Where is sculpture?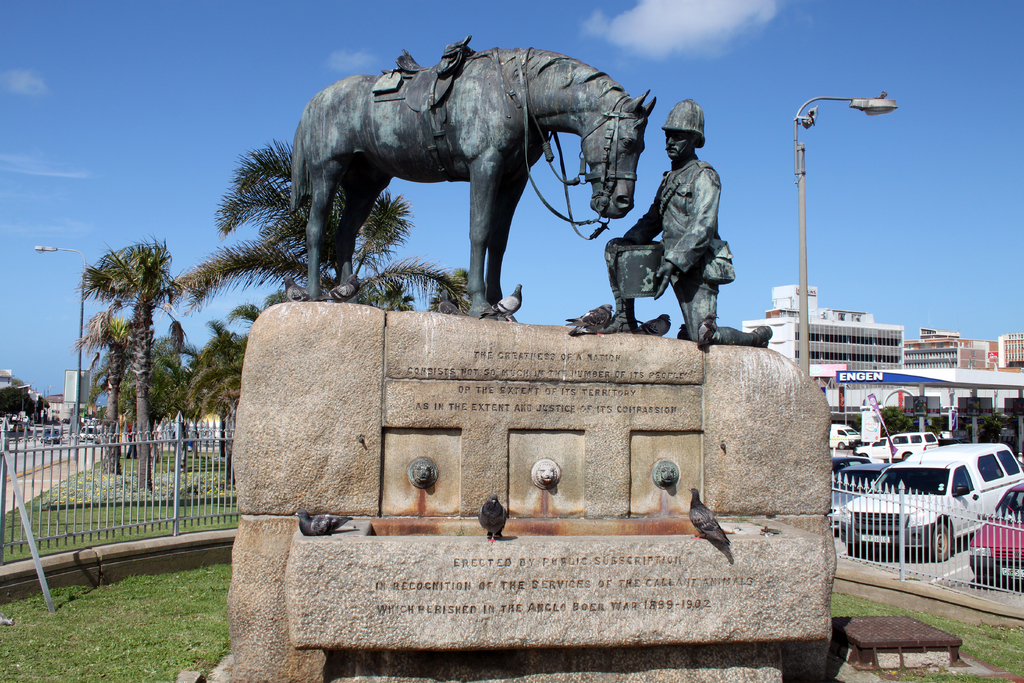
box=[573, 94, 772, 342].
